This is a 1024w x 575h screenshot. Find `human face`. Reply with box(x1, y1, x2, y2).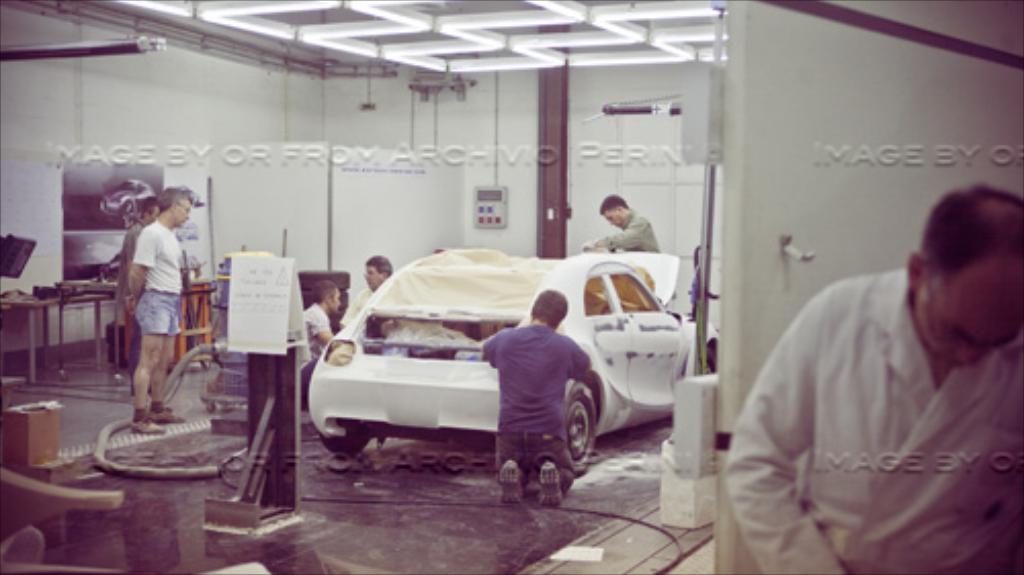
box(606, 211, 618, 227).
